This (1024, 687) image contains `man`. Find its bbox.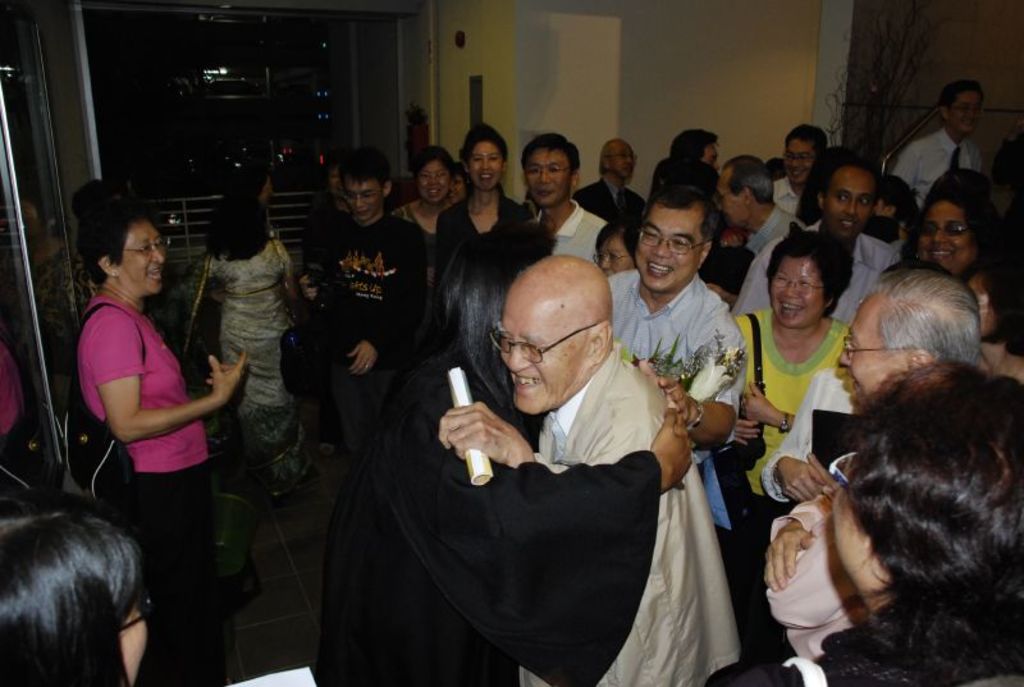
(296, 145, 434, 457).
